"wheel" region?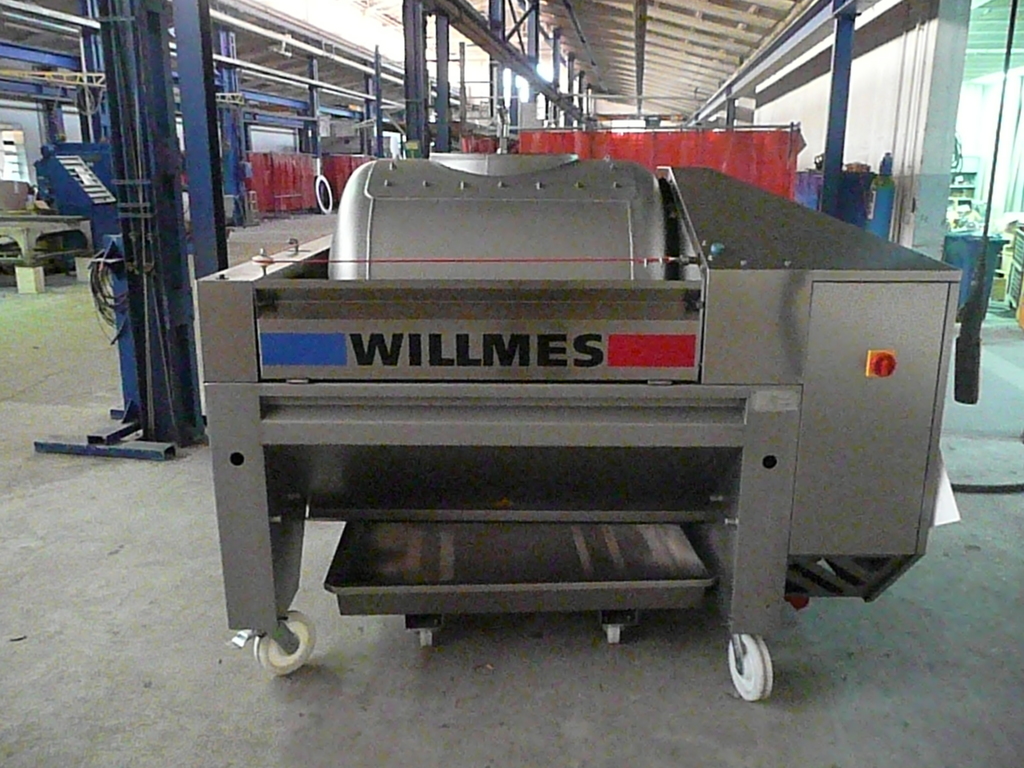
rect(416, 634, 437, 643)
